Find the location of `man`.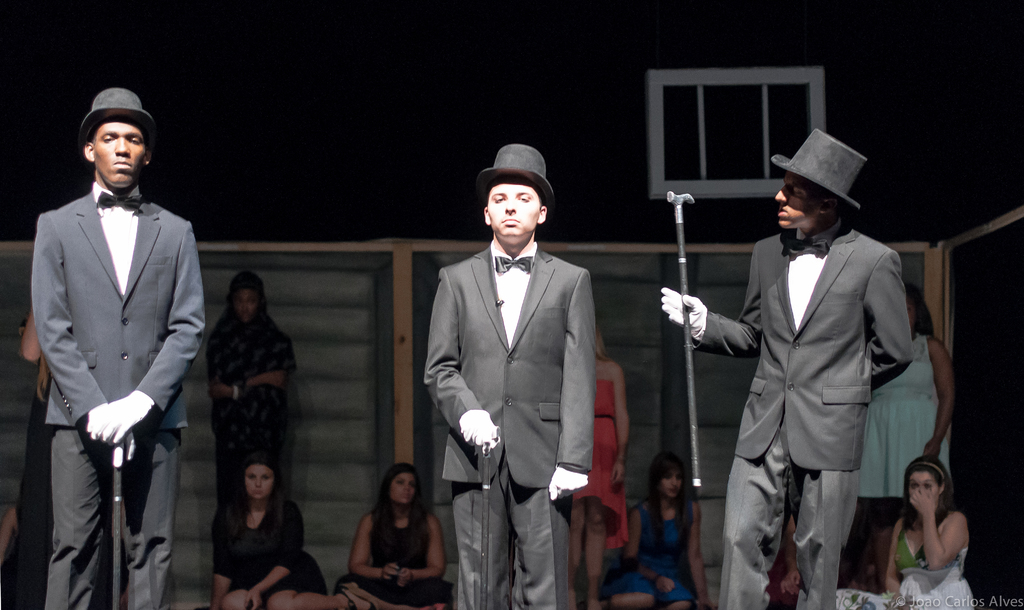
Location: detection(26, 85, 207, 609).
